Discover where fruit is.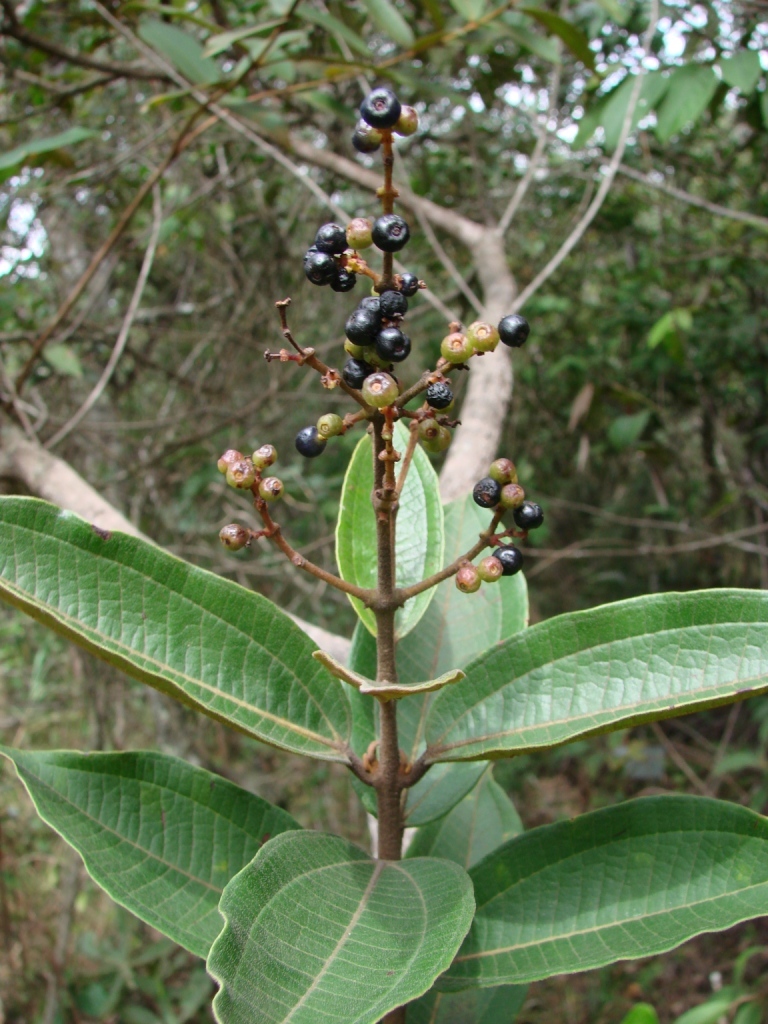
Discovered at <region>223, 462, 255, 487</region>.
